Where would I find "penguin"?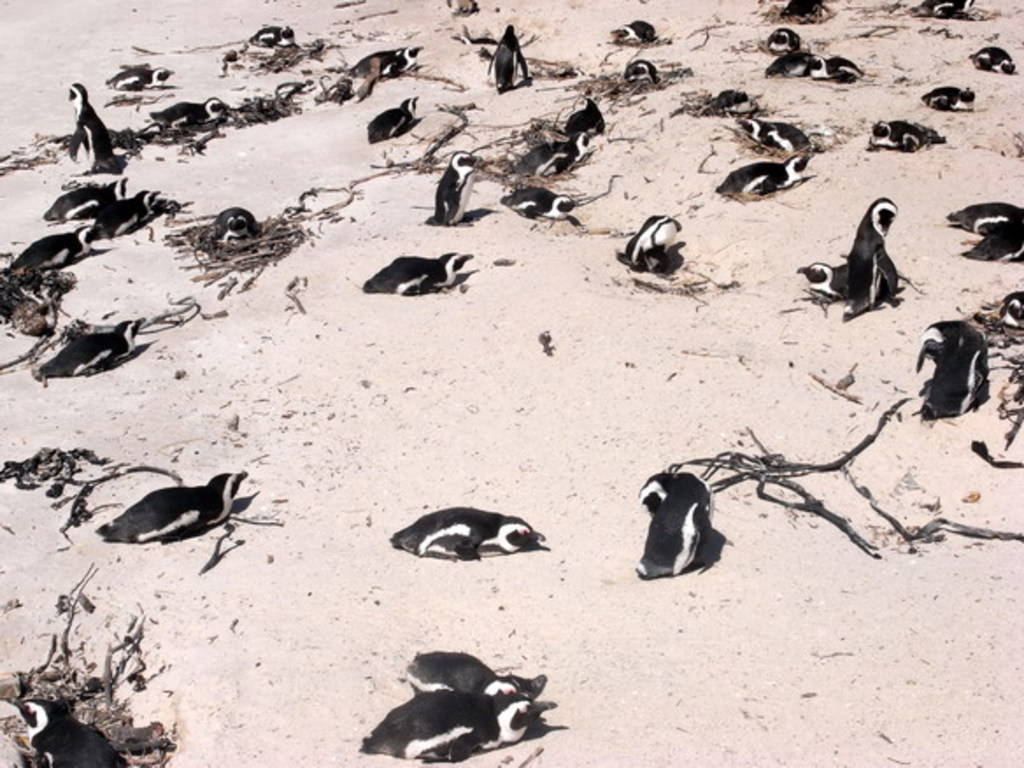
At <bbox>619, 216, 684, 277</bbox>.
